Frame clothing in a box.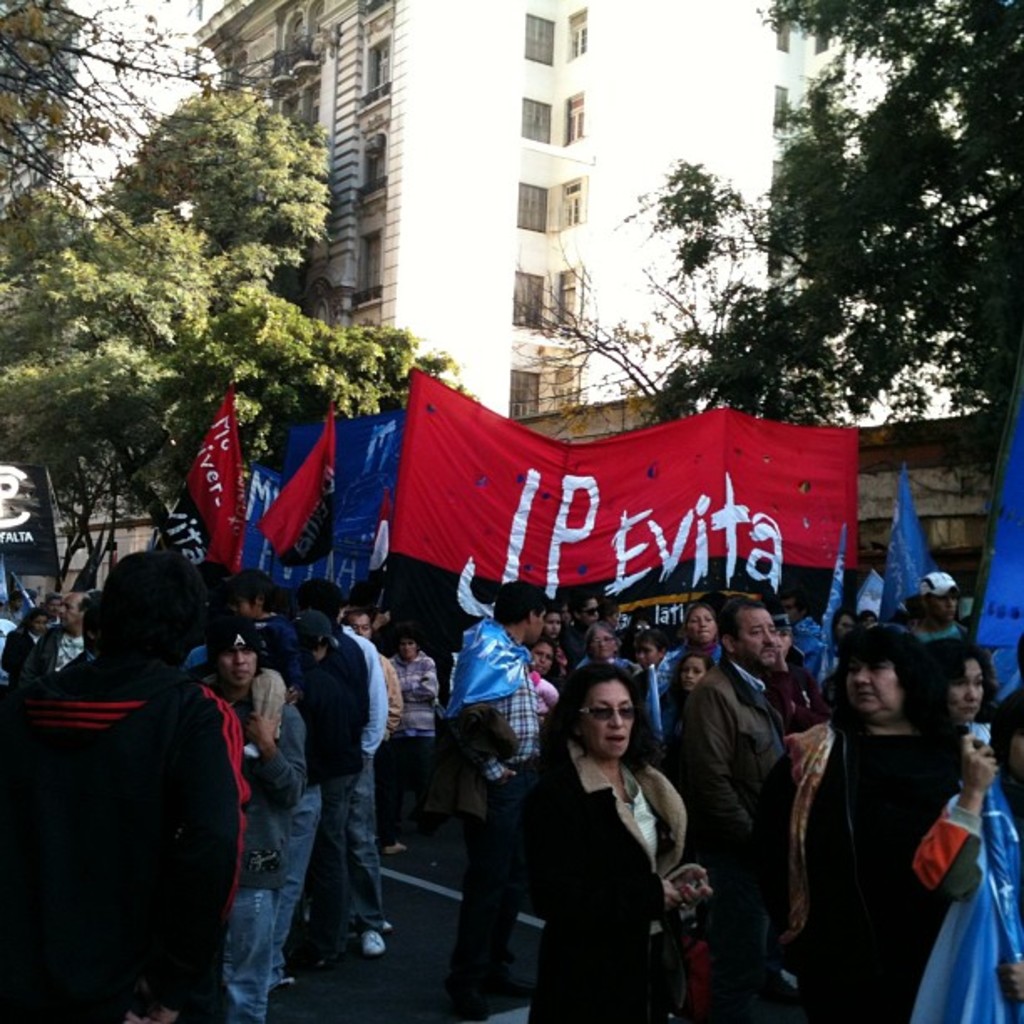
(351,629,398,934).
